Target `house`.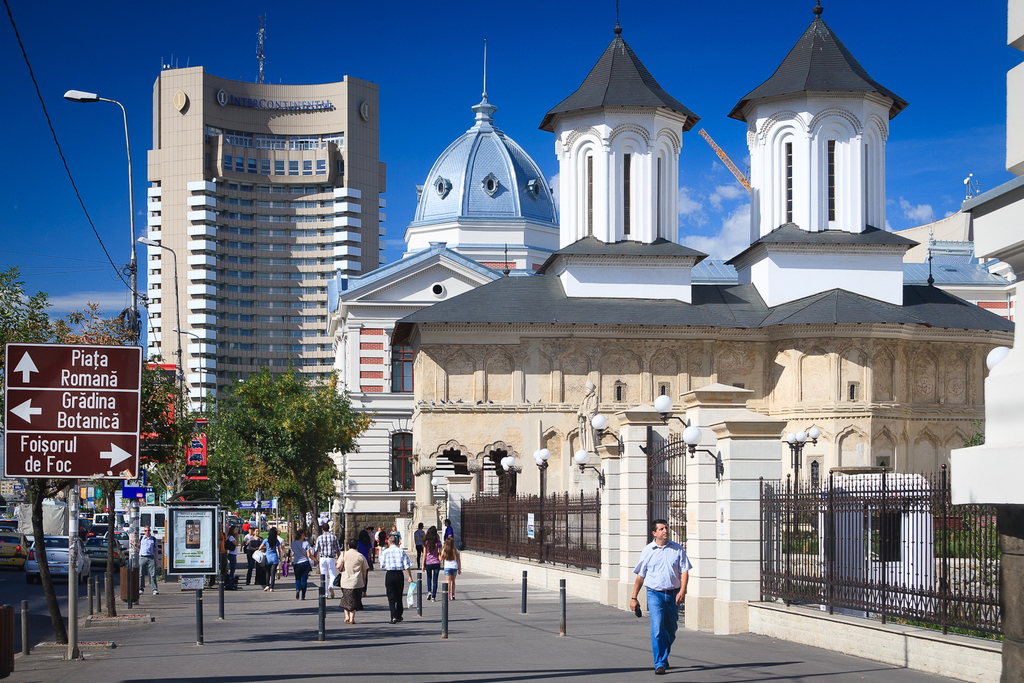
Target region: {"left": 391, "top": 0, "right": 1018, "bottom": 577}.
